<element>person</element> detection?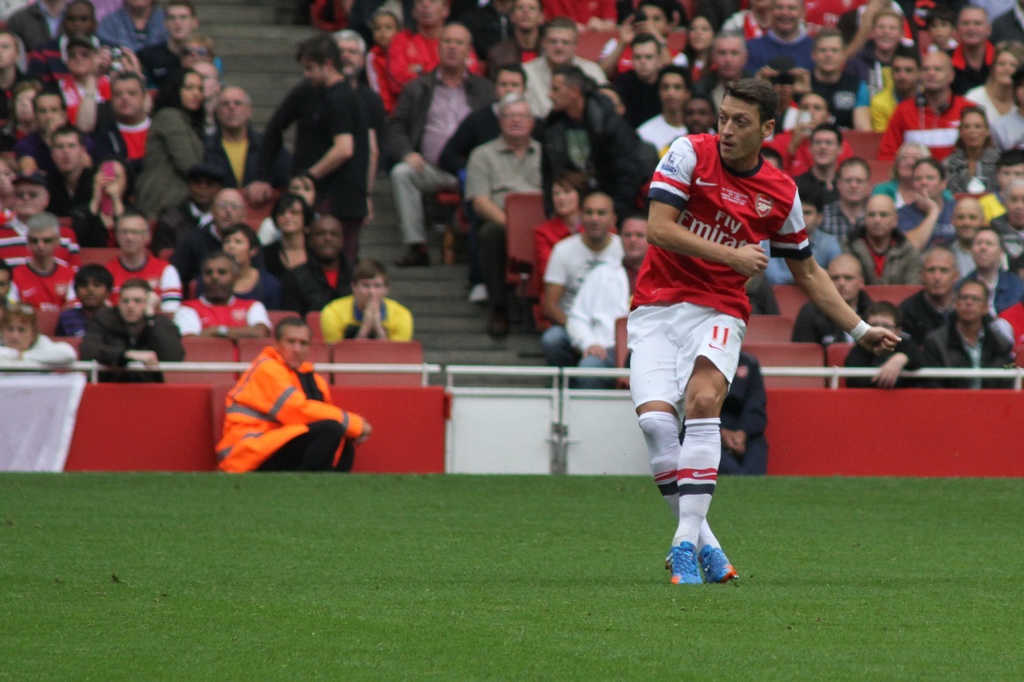
262:193:319:271
